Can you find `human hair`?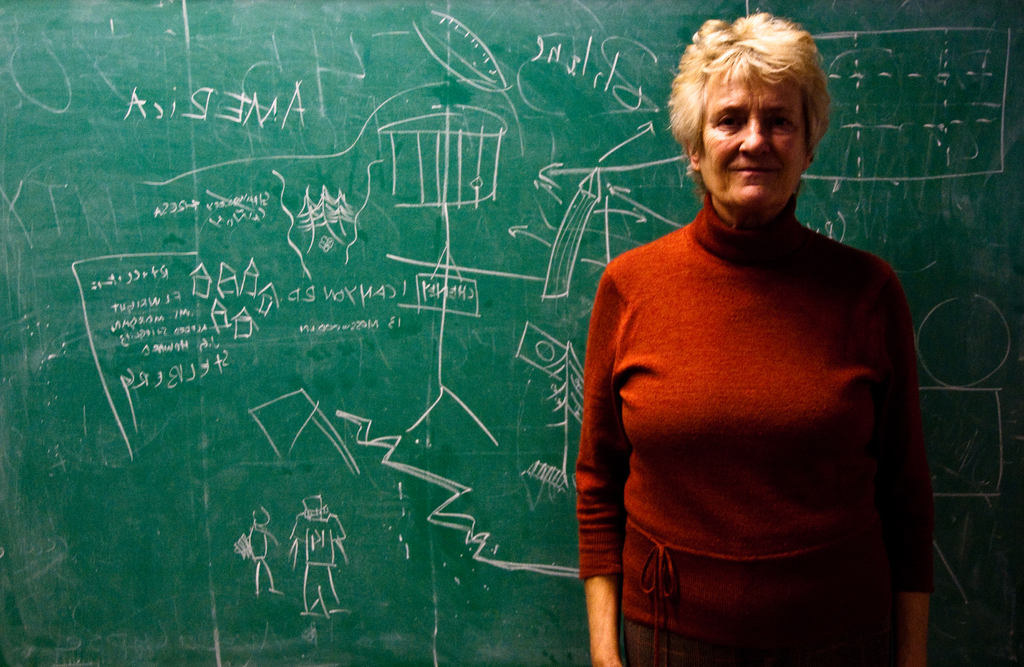
Yes, bounding box: <region>685, 19, 835, 209</region>.
